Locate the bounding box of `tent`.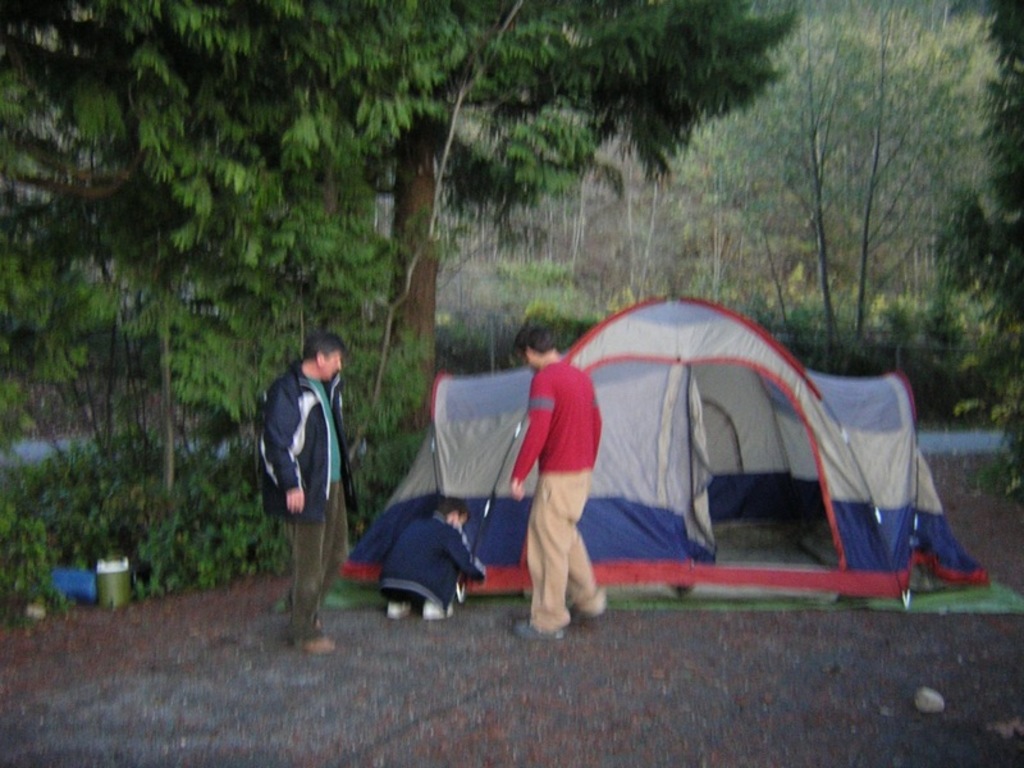
Bounding box: (left=337, top=289, right=997, bottom=613).
